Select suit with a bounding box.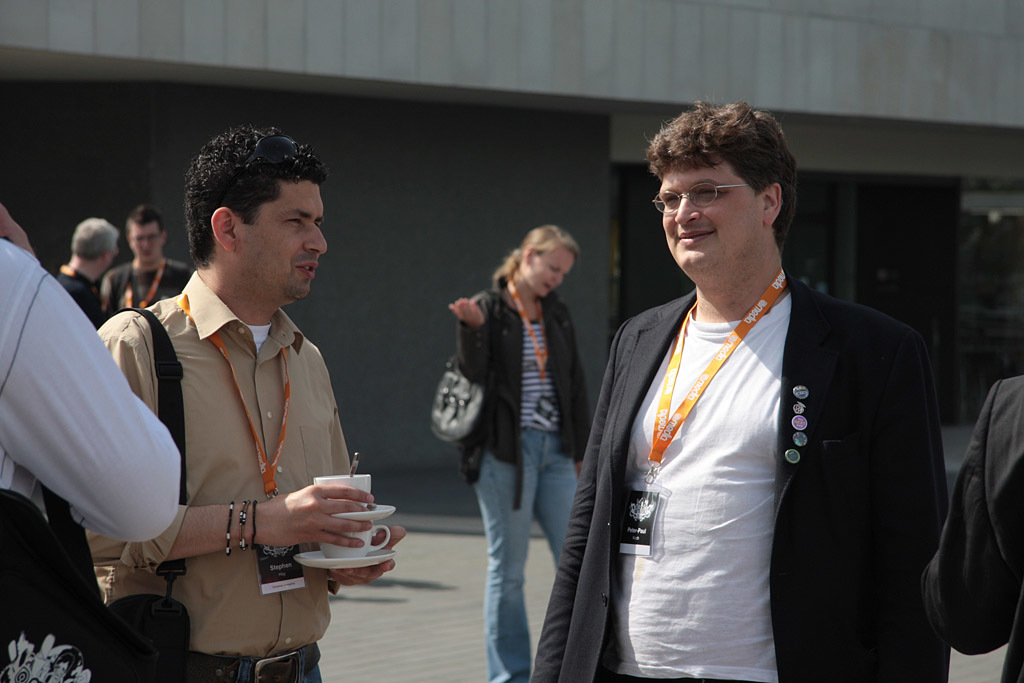
detection(569, 194, 955, 678).
